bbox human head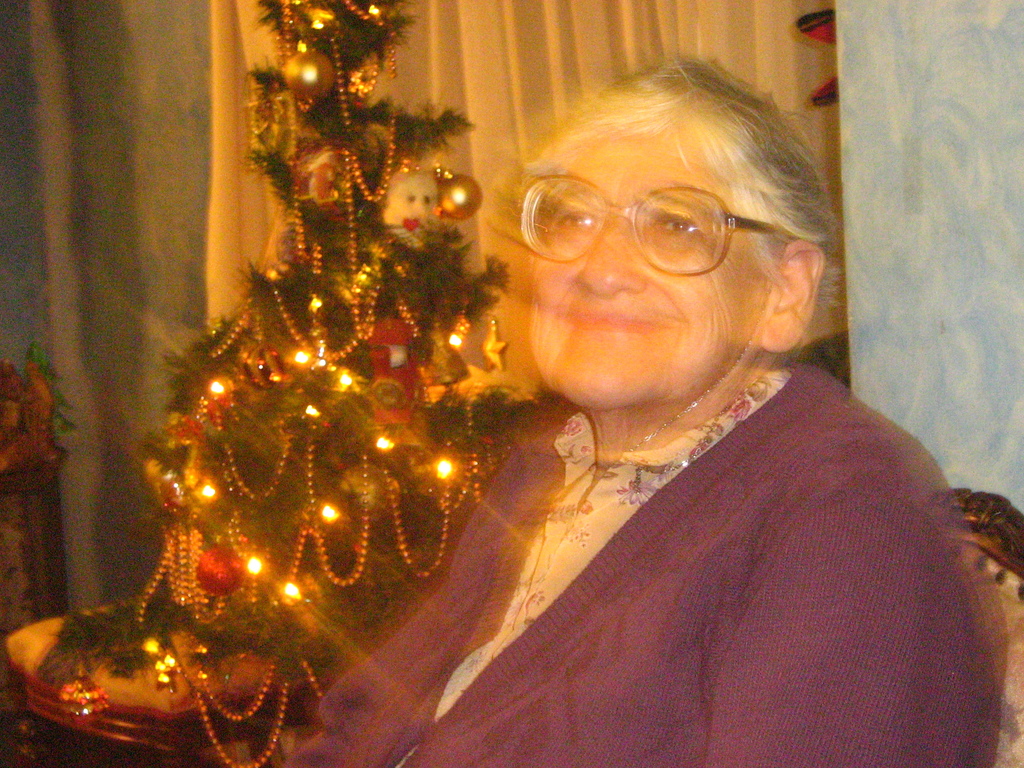
<region>488, 68, 824, 421</region>
